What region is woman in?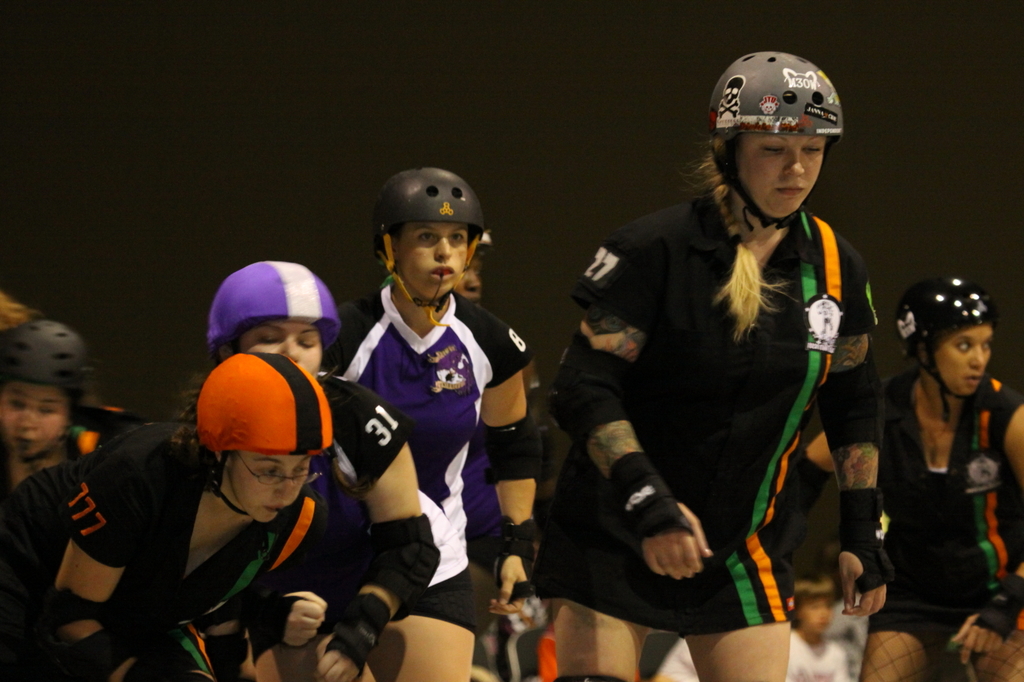
pyautogui.locateOnScreen(0, 347, 347, 680).
